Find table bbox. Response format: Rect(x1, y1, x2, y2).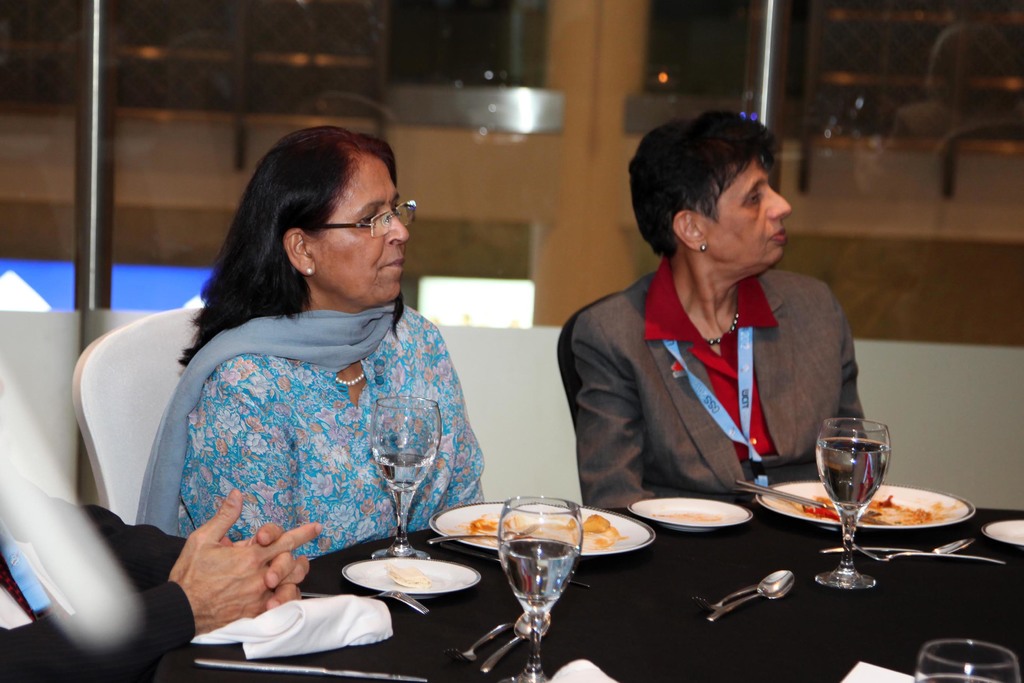
Rect(305, 461, 1023, 682).
